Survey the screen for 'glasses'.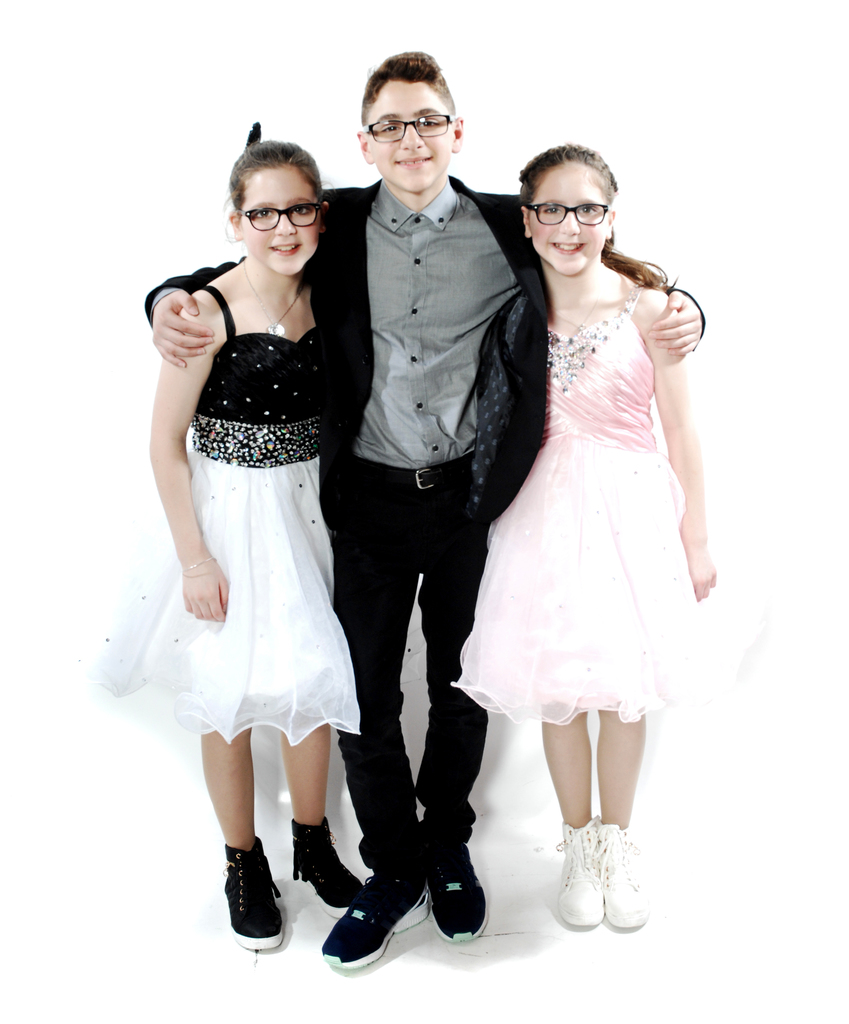
Survey found: (526,203,613,227).
